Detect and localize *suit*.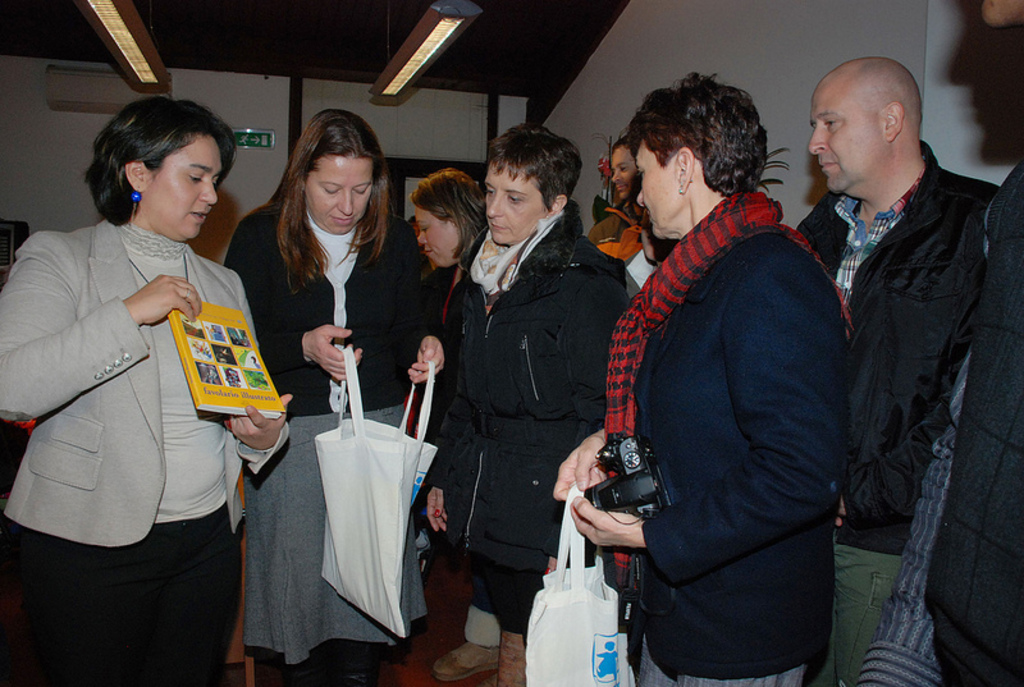
Localized at bbox=[0, 215, 292, 550].
